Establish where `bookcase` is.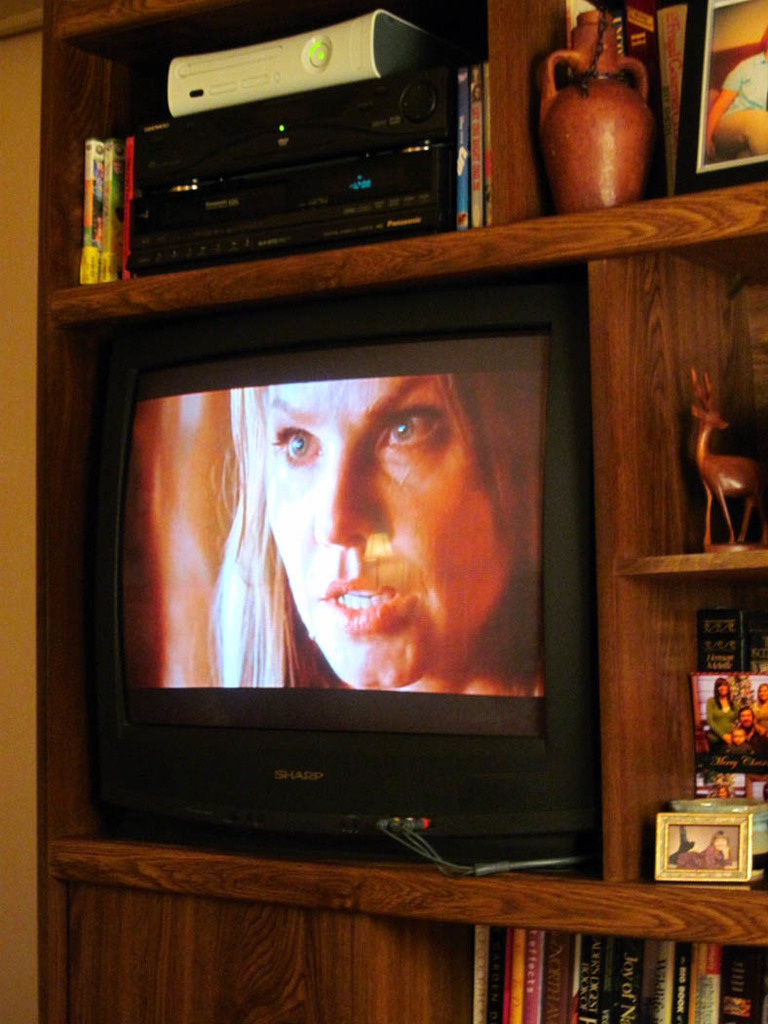
Established at bbox=(0, 0, 767, 1023).
